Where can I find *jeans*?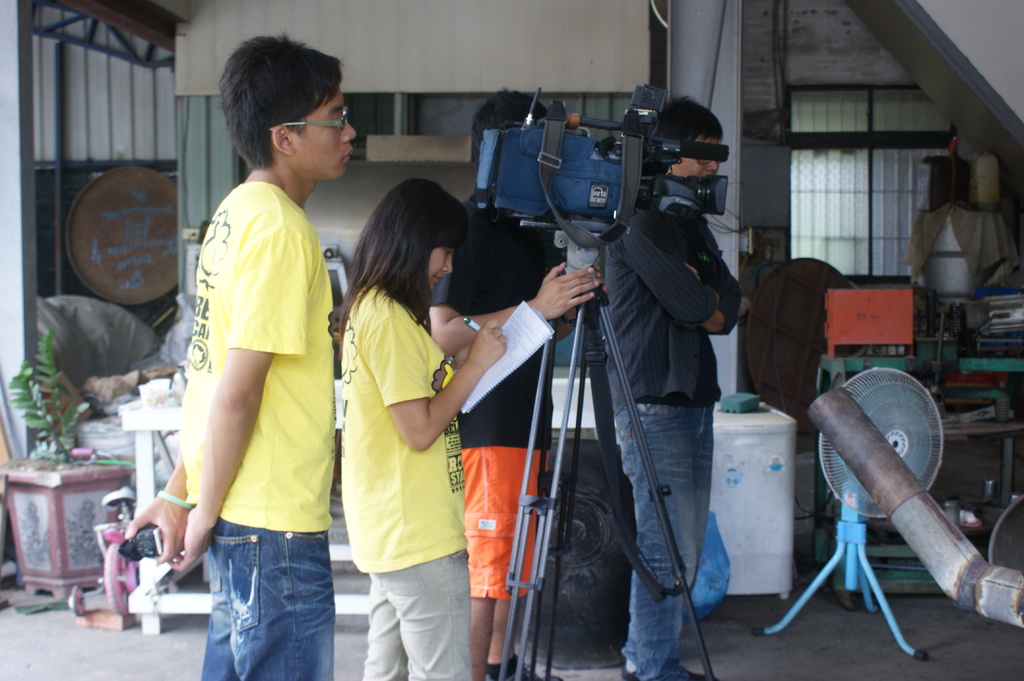
You can find it at box(350, 554, 474, 678).
